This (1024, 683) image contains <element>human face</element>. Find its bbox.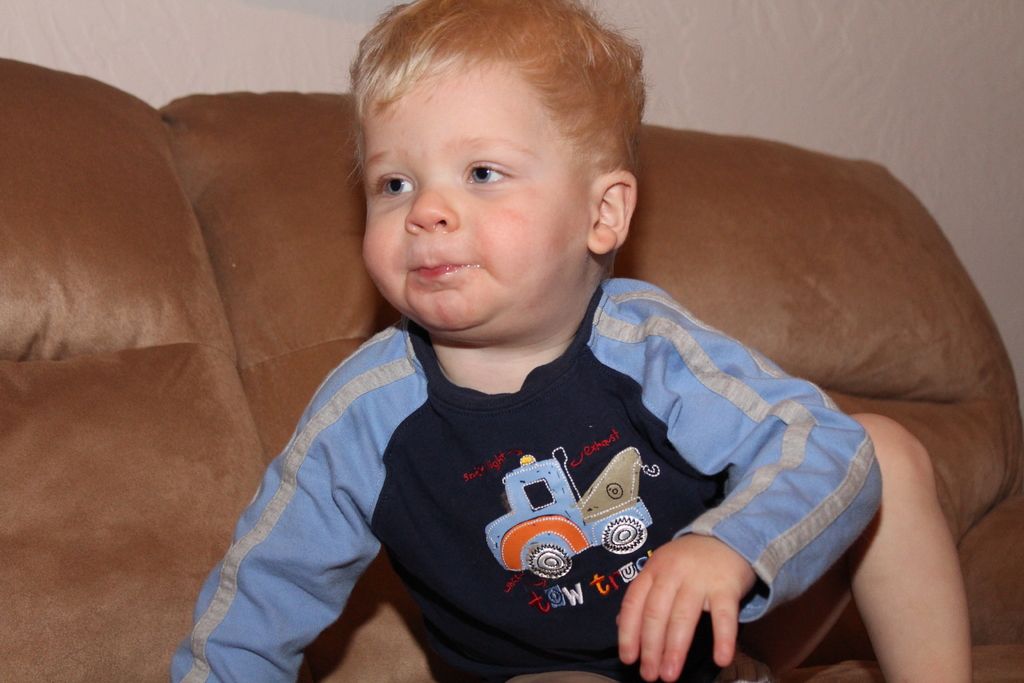
{"left": 360, "top": 43, "right": 596, "bottom": 344}.
